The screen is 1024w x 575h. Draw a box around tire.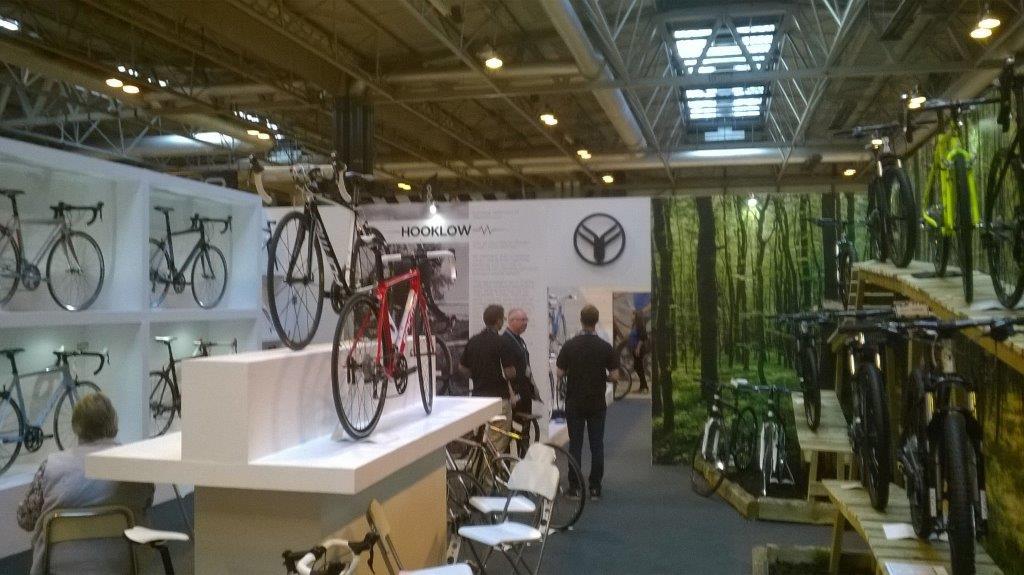
detection(265, 213, 326, 349).
